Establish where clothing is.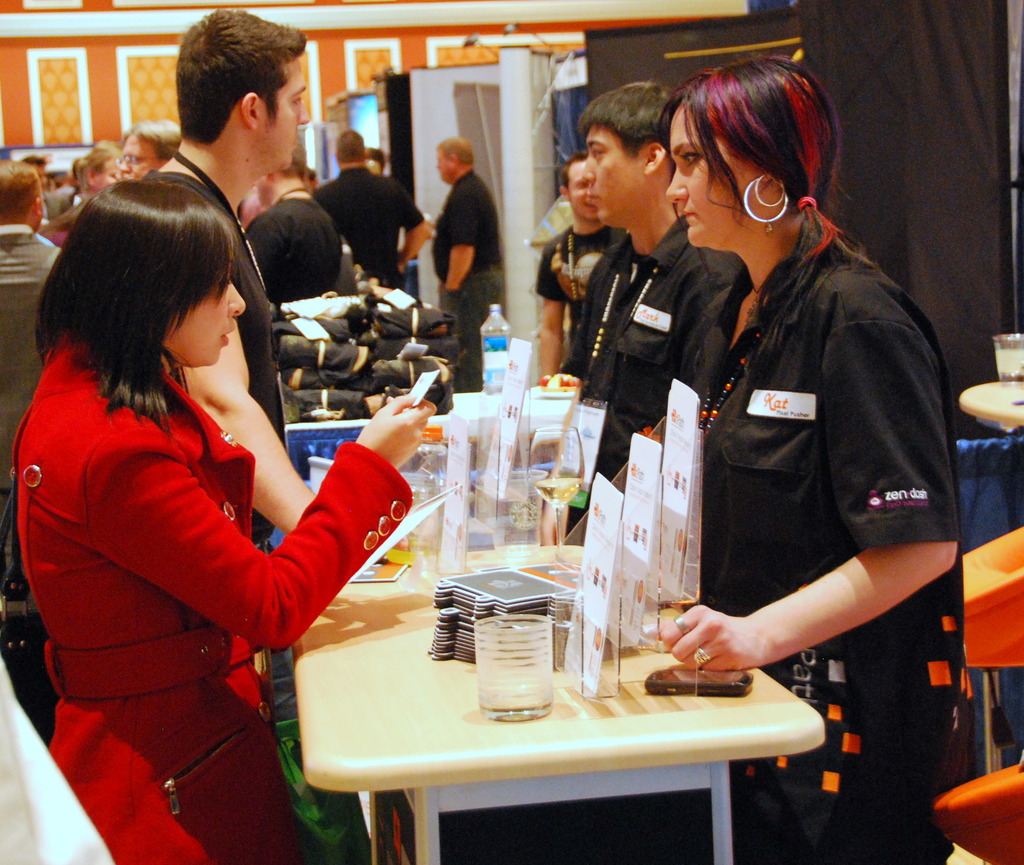
Established at 307, 163, 431, 288.
